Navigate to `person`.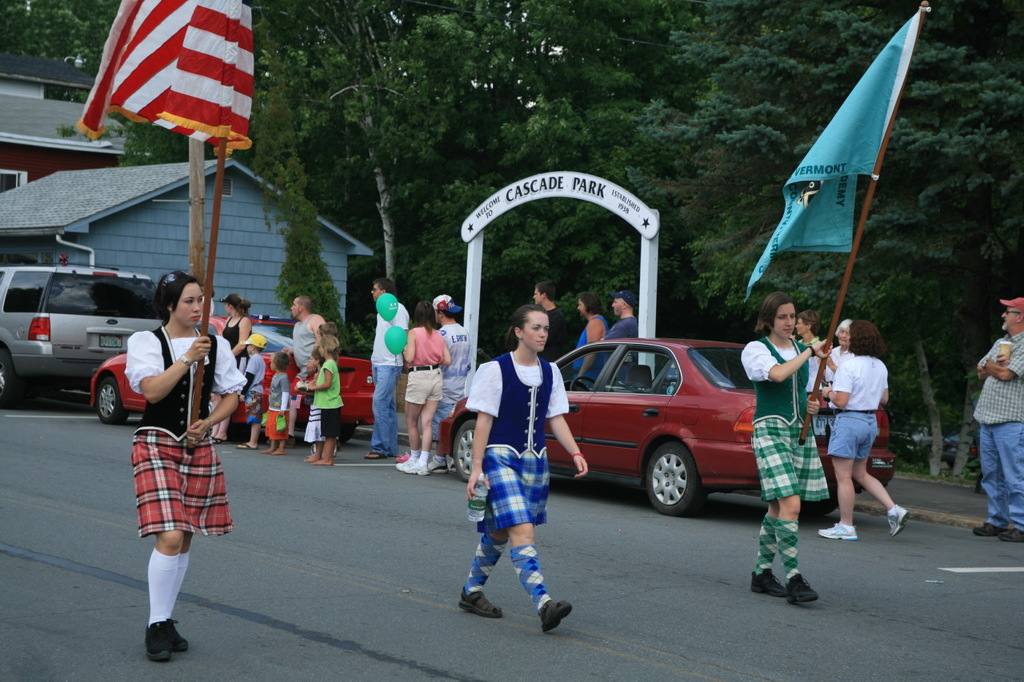
Navigation target: pyautogui.locateOnScreen(796, 309, 823, 344).
